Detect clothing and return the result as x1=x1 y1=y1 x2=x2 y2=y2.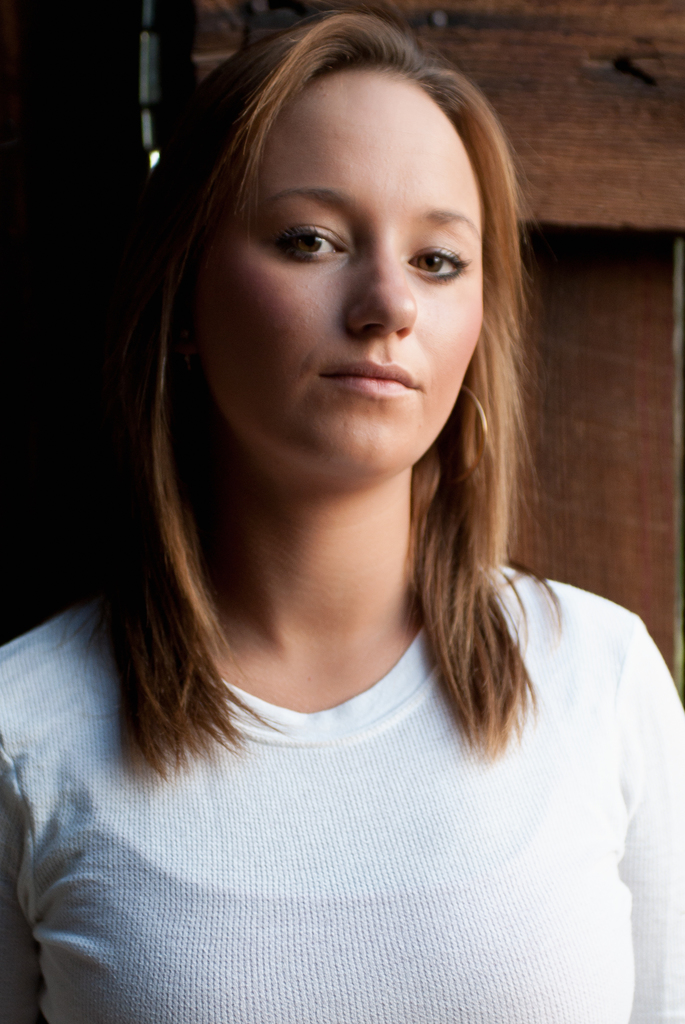
x1=11 y1=594 x2=682 y2=1000.
